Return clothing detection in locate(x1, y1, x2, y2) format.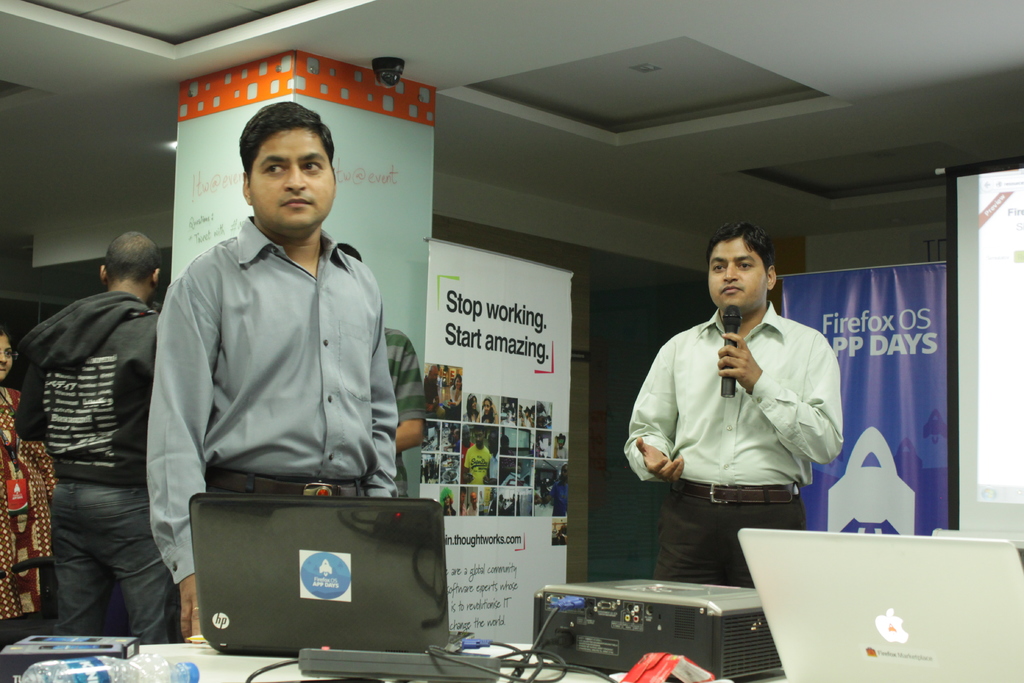
locate(638, 272, 856, 559).
